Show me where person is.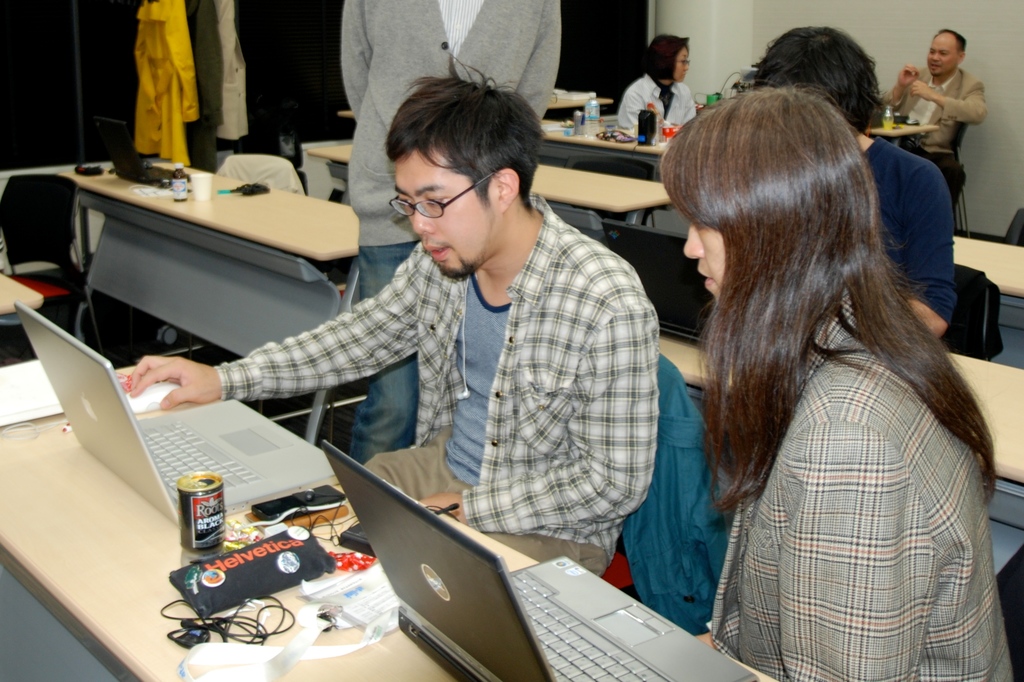
person is at detection(116, 48, 655, 587).
